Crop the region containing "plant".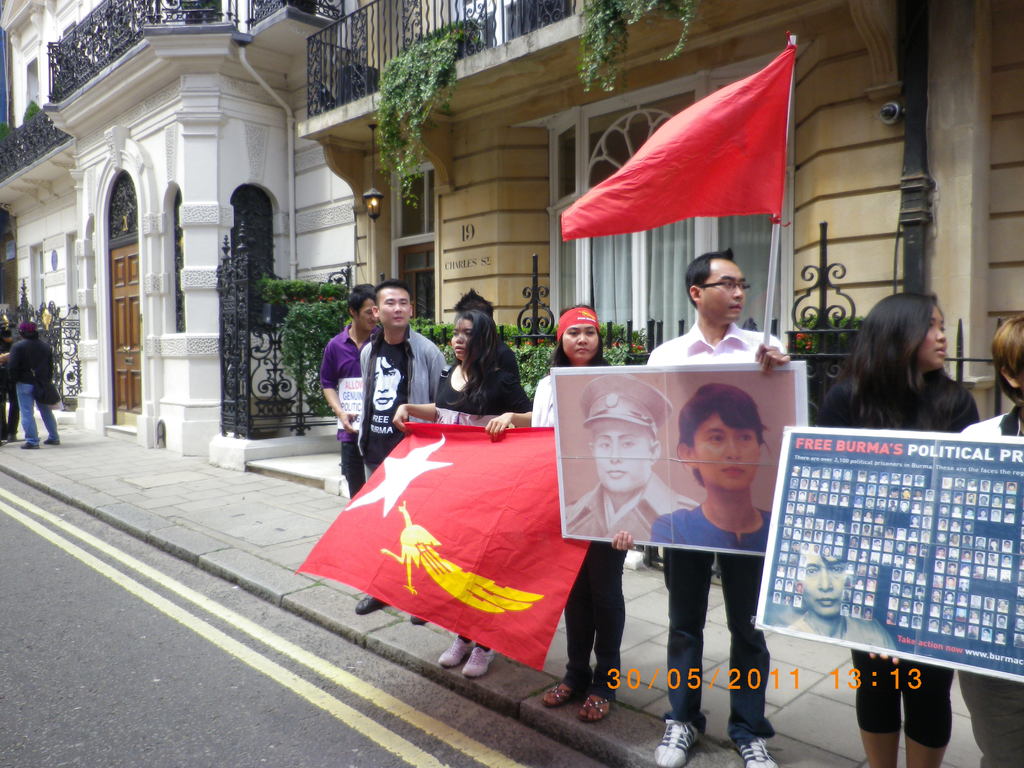
Crop region: detection(596, 303, 669, 378).
